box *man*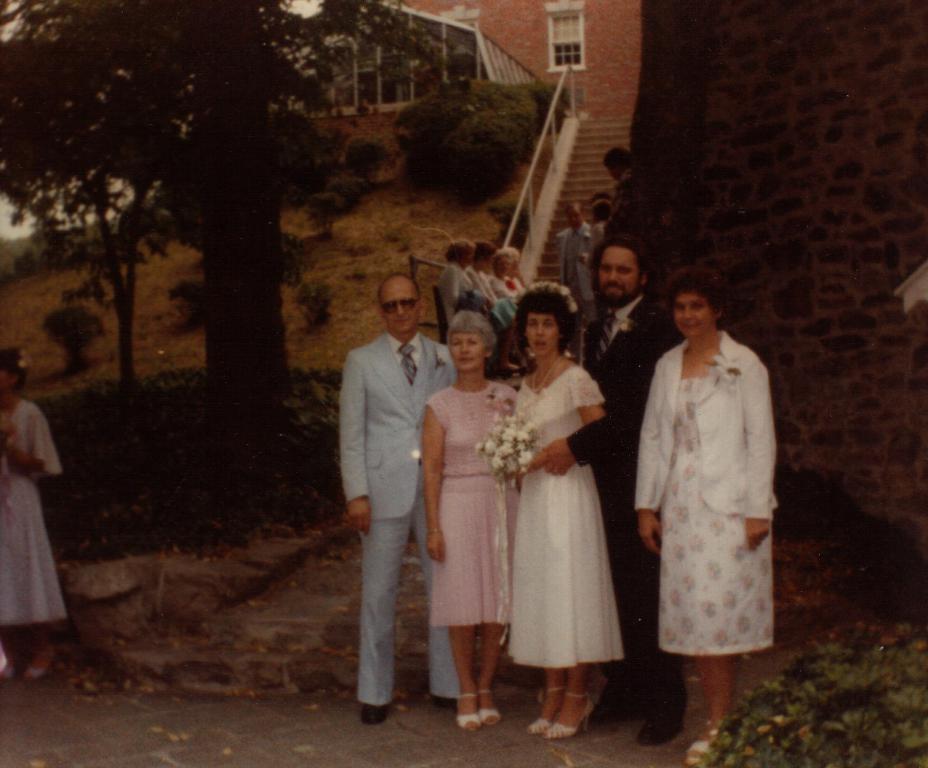
(504, 235, 679, 740)
